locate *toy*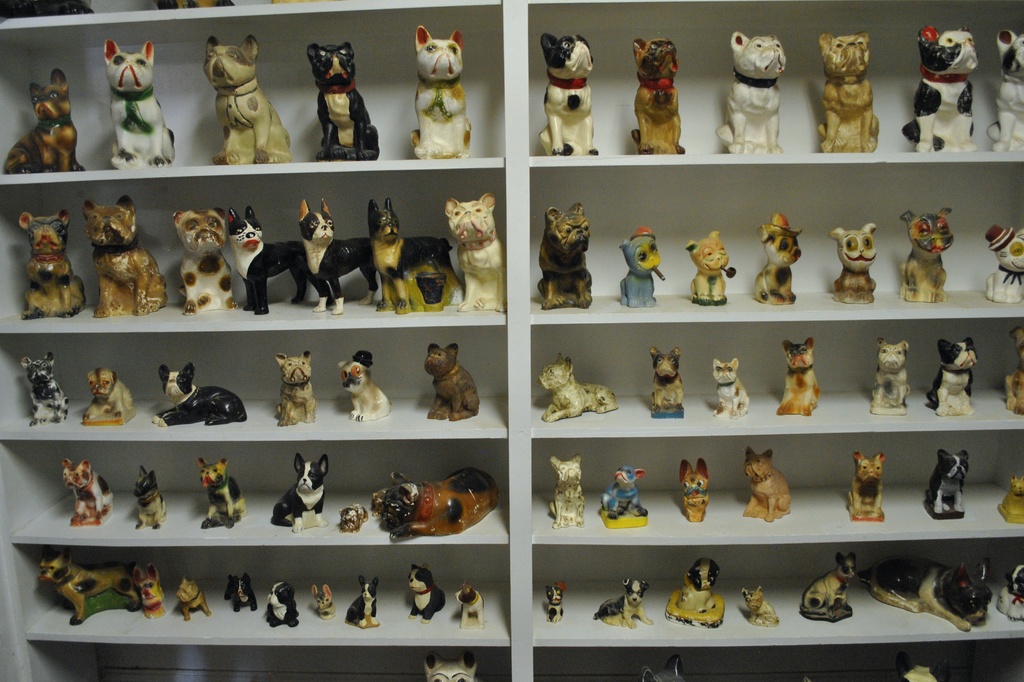
664, 556, 725, 631
